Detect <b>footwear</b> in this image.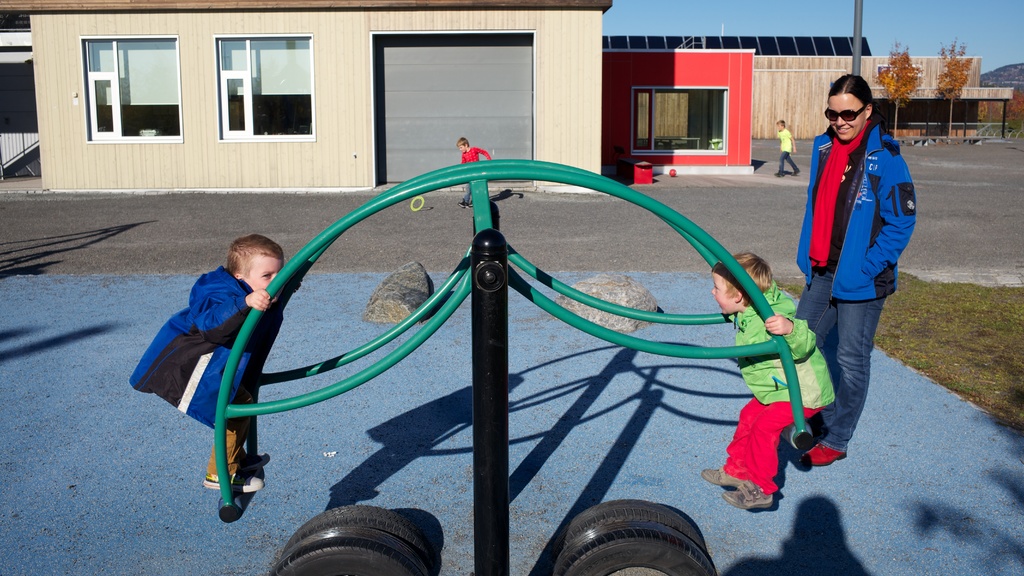
Detection: (x1=802, y1=430, x2=848, y2=470).
